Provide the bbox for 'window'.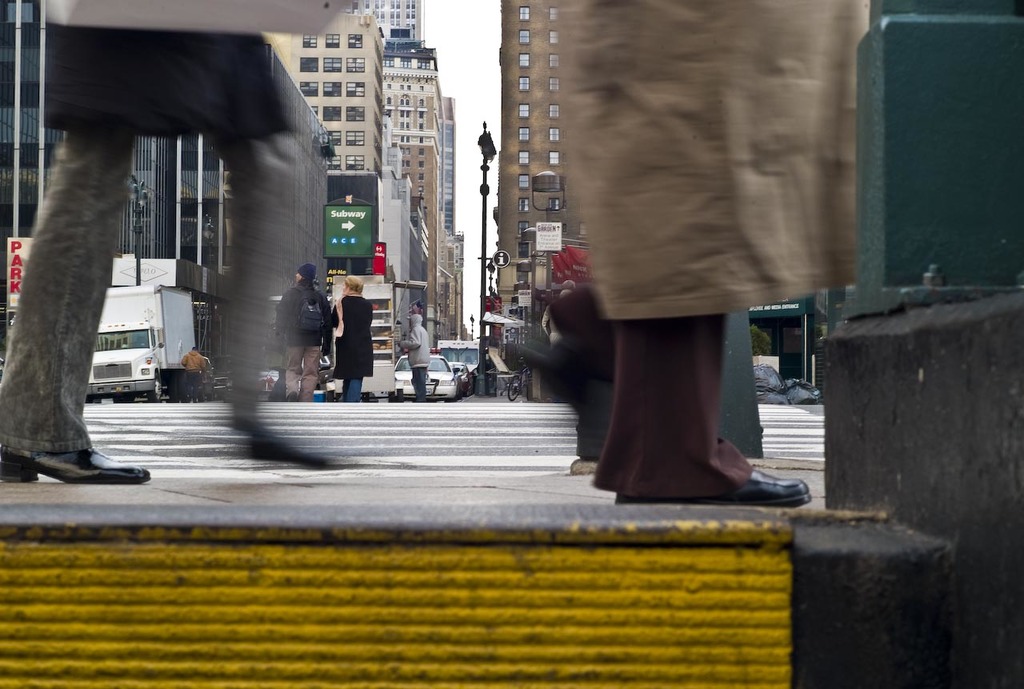
crop(517, 270, 529, 286).
